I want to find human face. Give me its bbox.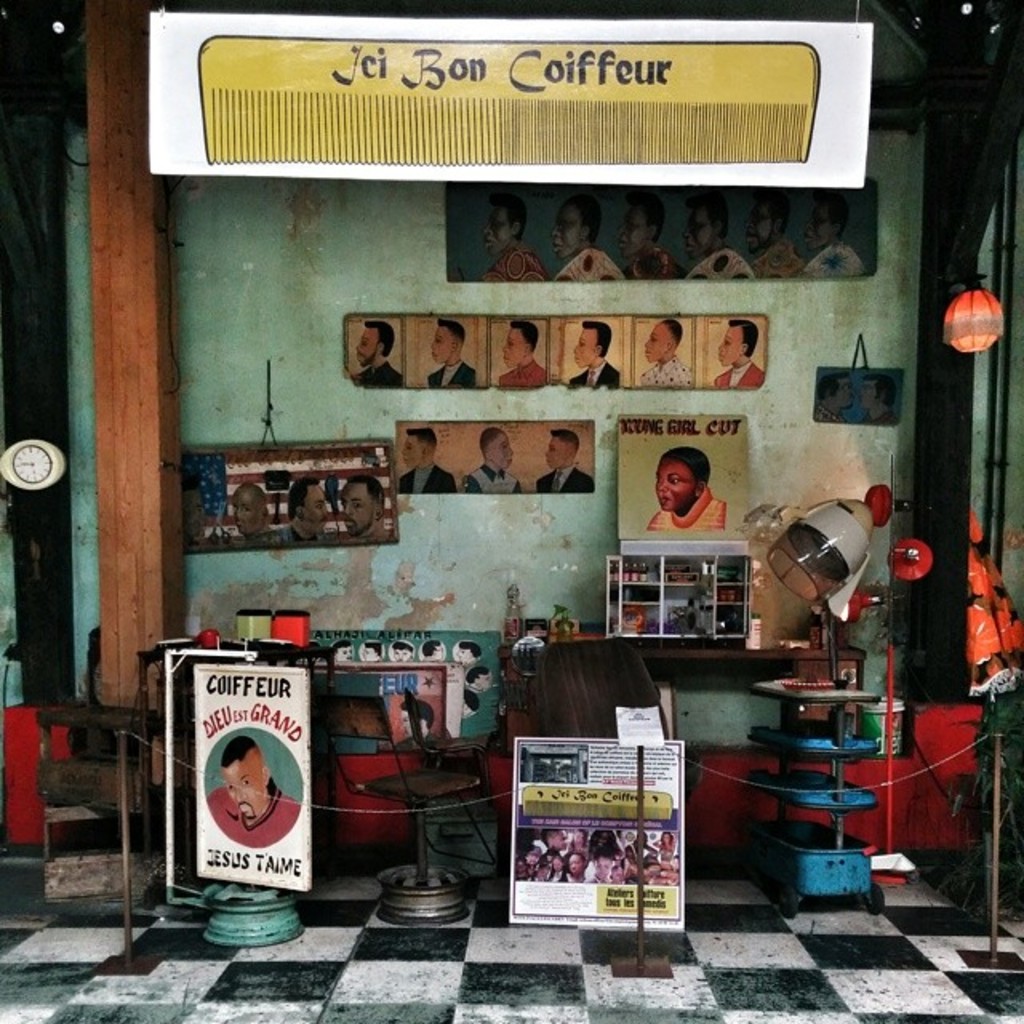
(x1=574, y1=323, x2=600, y2=366).
